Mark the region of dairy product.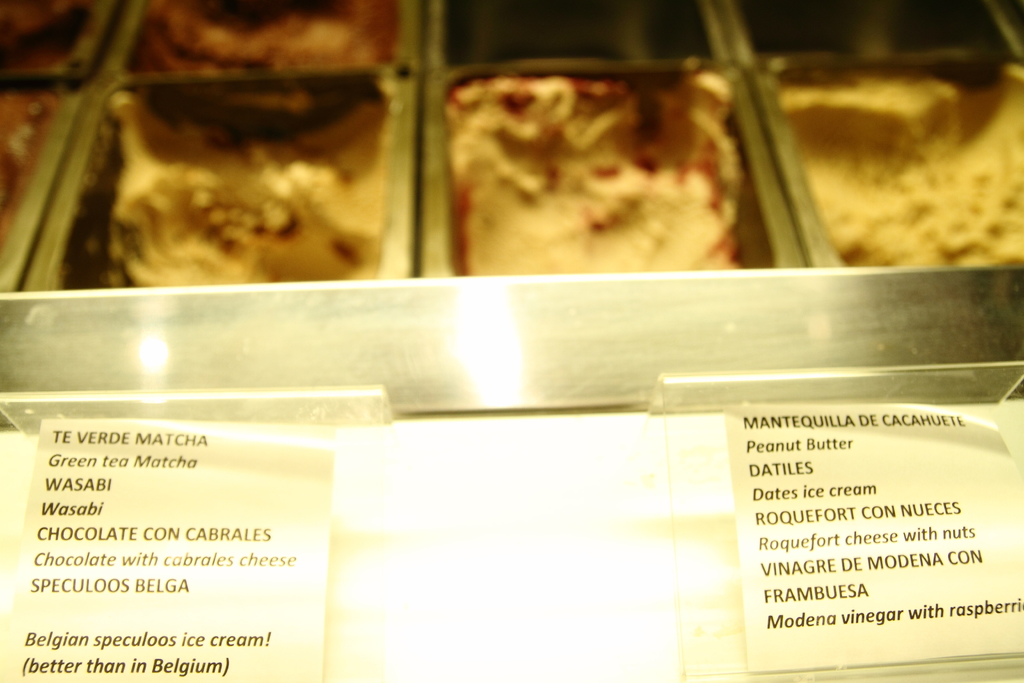
Region: rect(0, 88, 52, 290).
